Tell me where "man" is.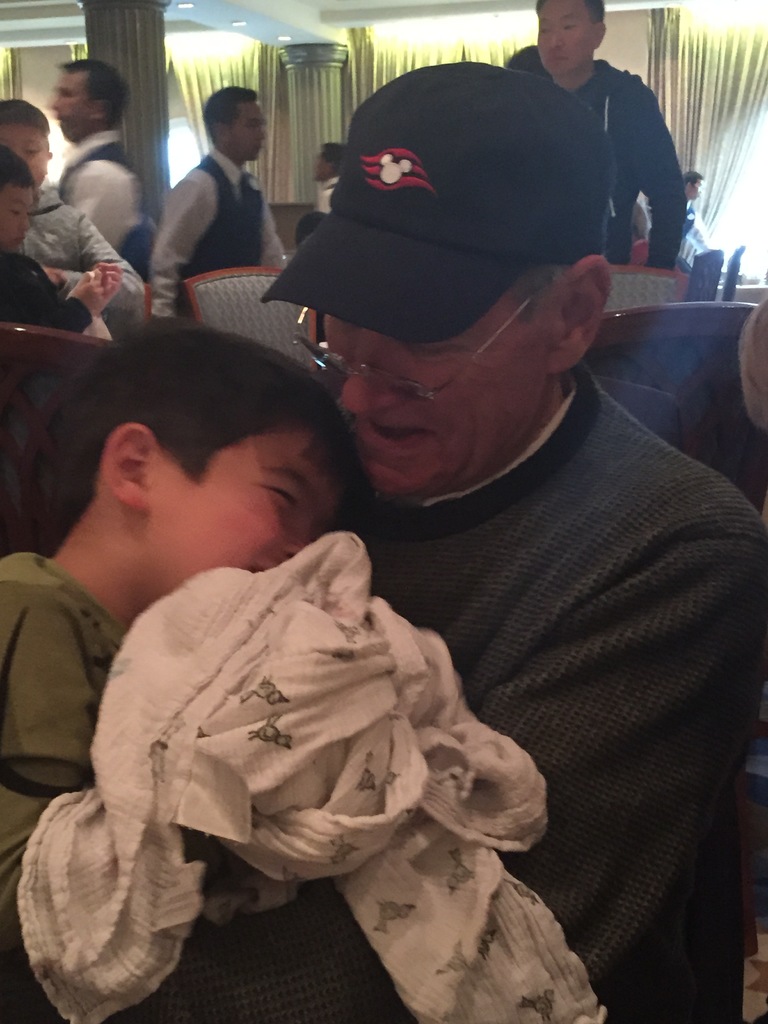
"man" is at l=90, t=68, r=758, b=1023.
